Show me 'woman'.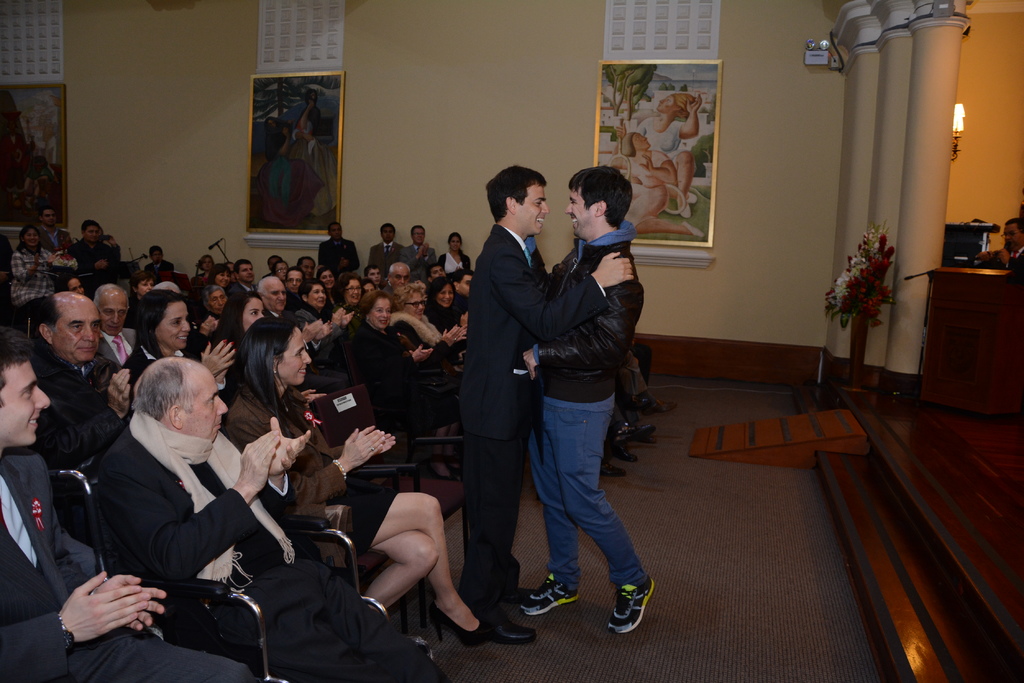
'woman' is here: l=211, t=290, r=271, b=355.
